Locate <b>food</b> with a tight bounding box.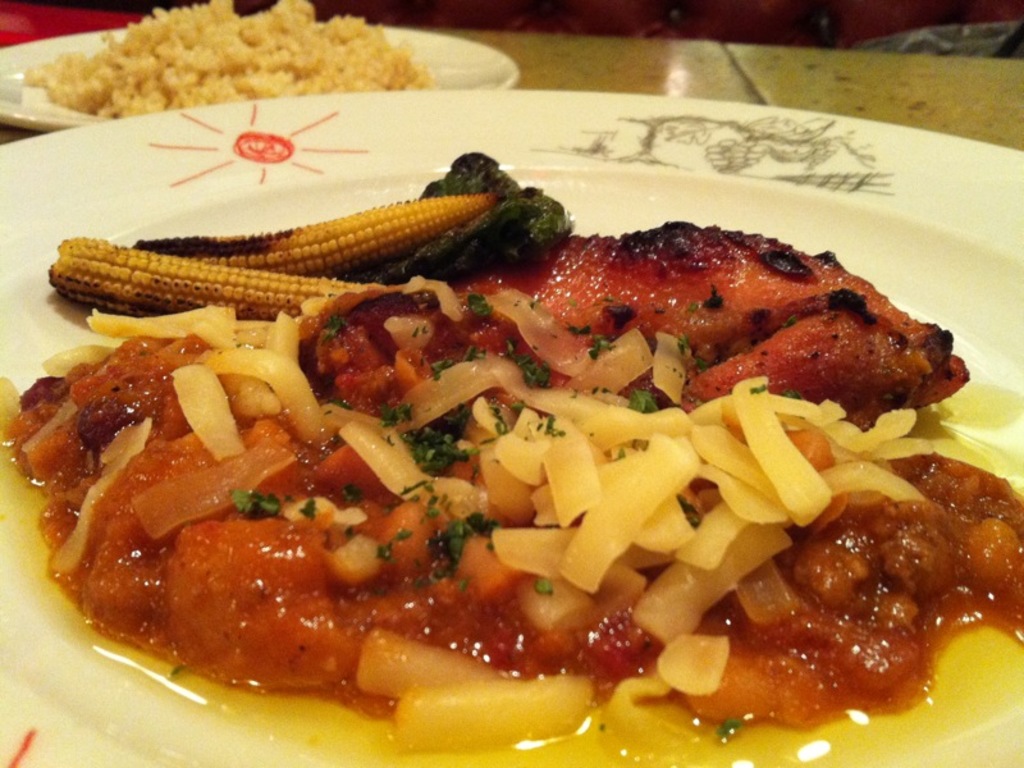
box(46, 233, 72, 296).
